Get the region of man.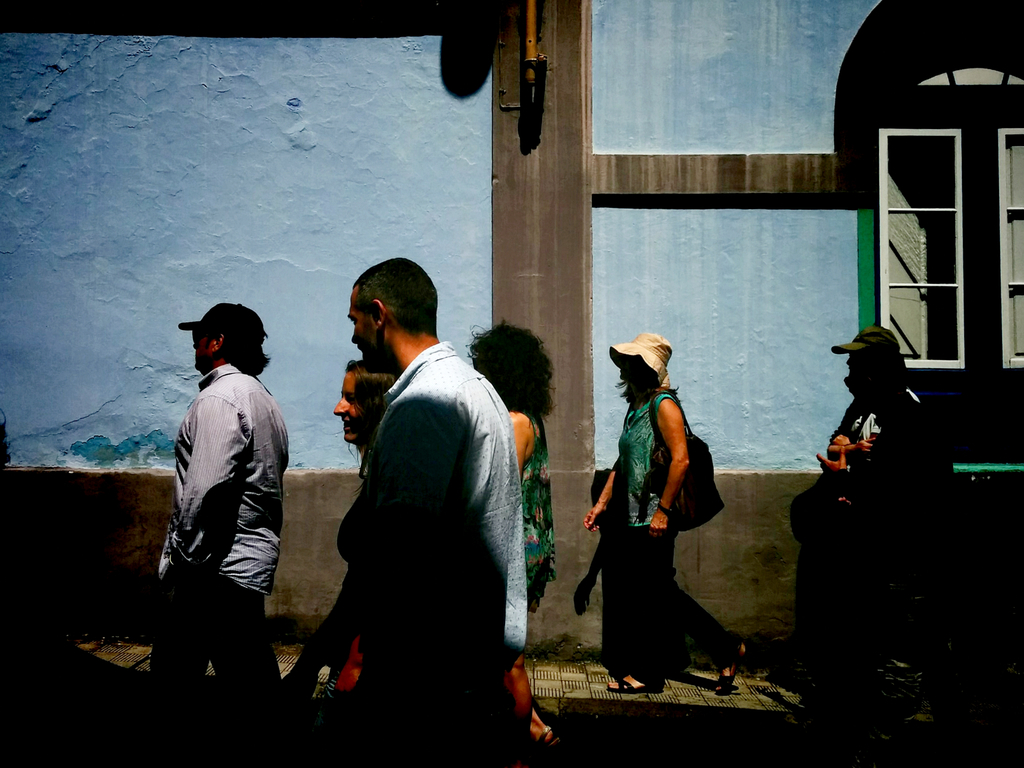
box=[149, 303, 301, 765].
